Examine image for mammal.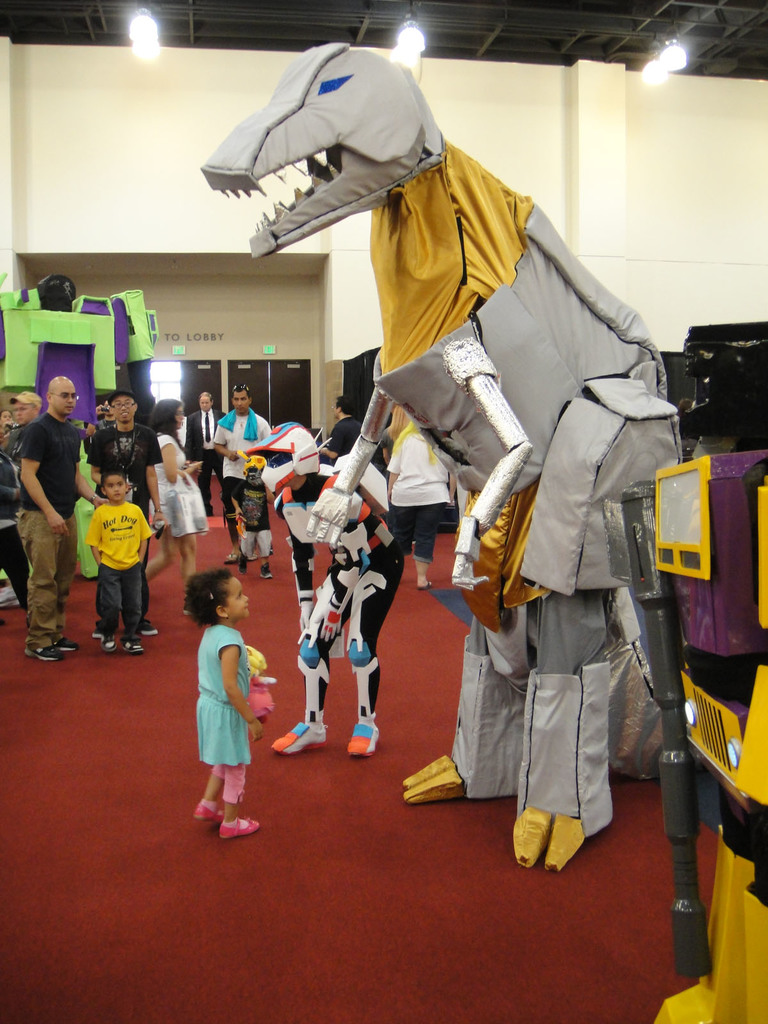
Examination result: rect(90, 473, 153, 652).
